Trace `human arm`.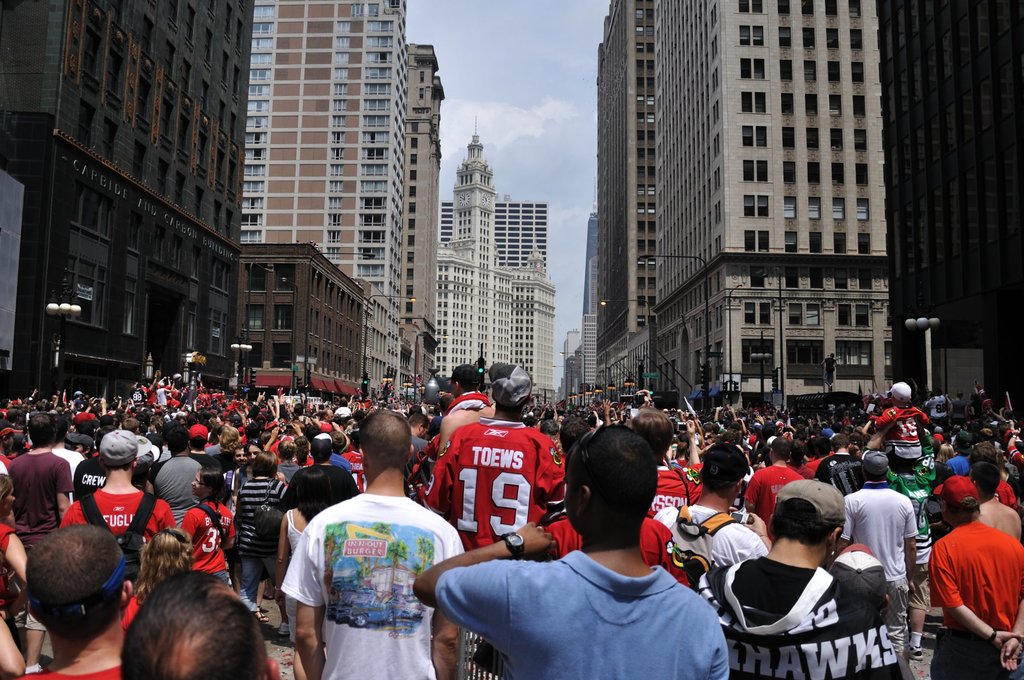
Traced to <region>278, 519, 333, 679</region>.
